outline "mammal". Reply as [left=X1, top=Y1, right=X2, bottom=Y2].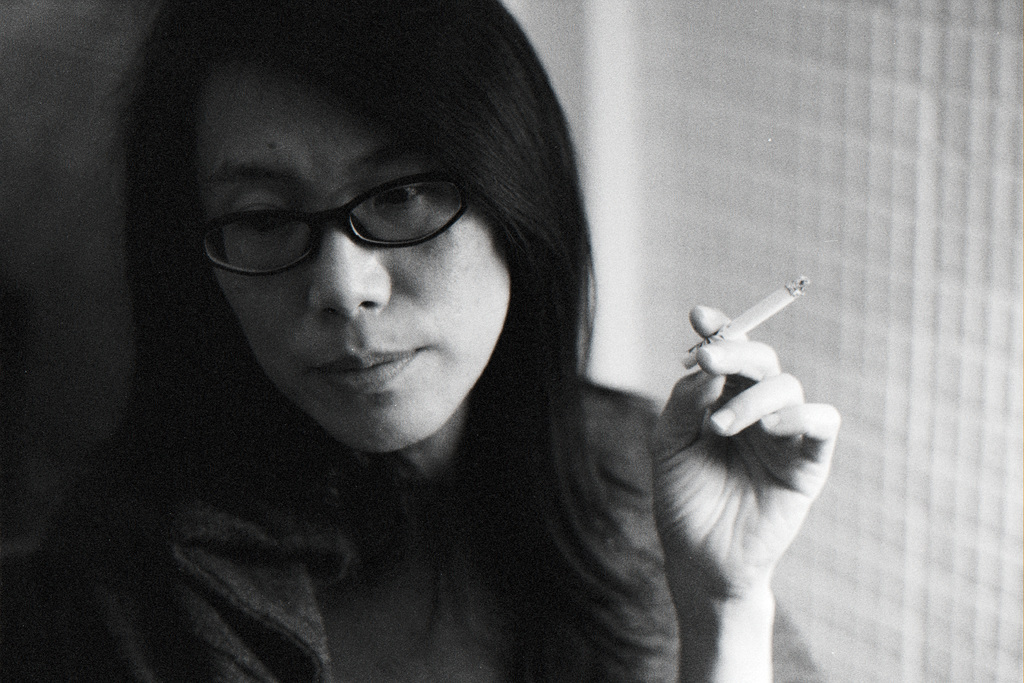
[left=104, top=0, right=838, bottom=682].
